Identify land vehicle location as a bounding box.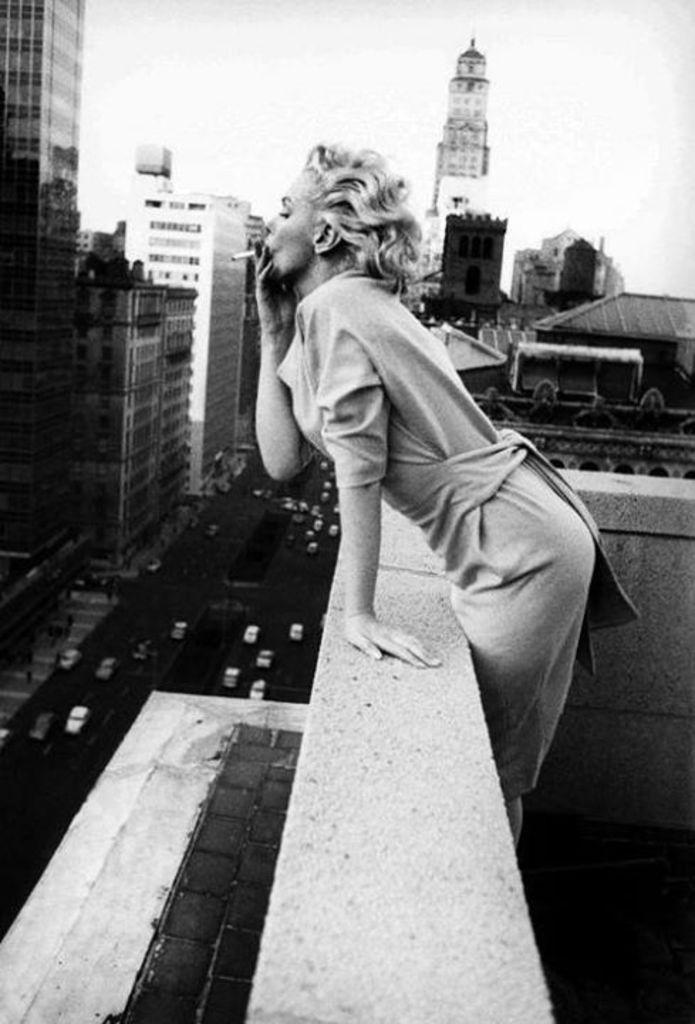
252 646 279 670.
